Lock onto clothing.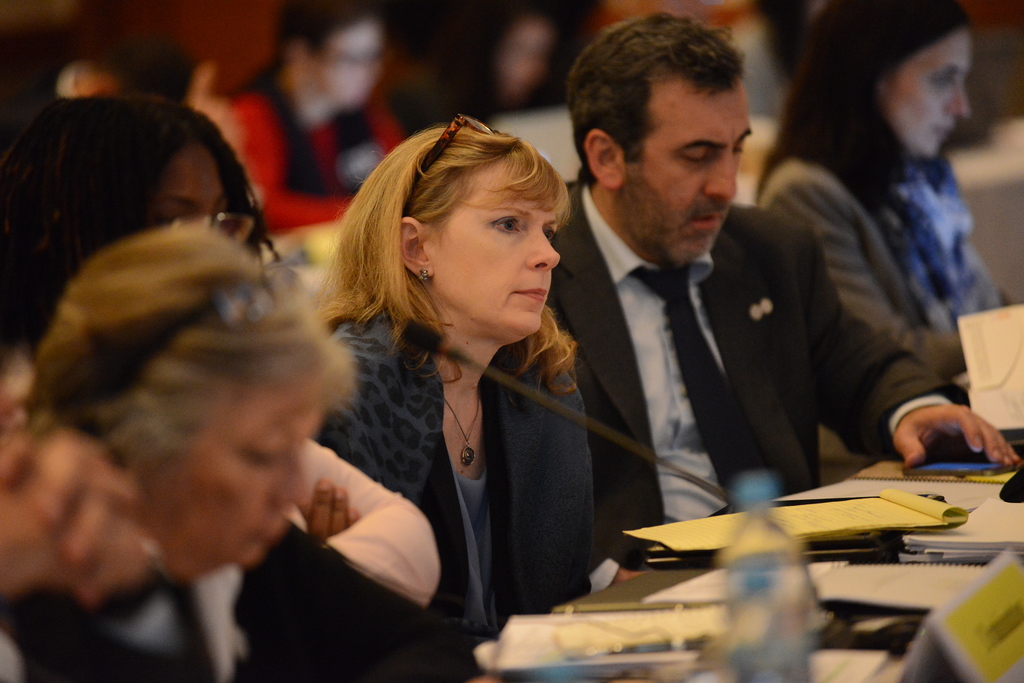
Locked: BBox(0, 526, 266, 682).
